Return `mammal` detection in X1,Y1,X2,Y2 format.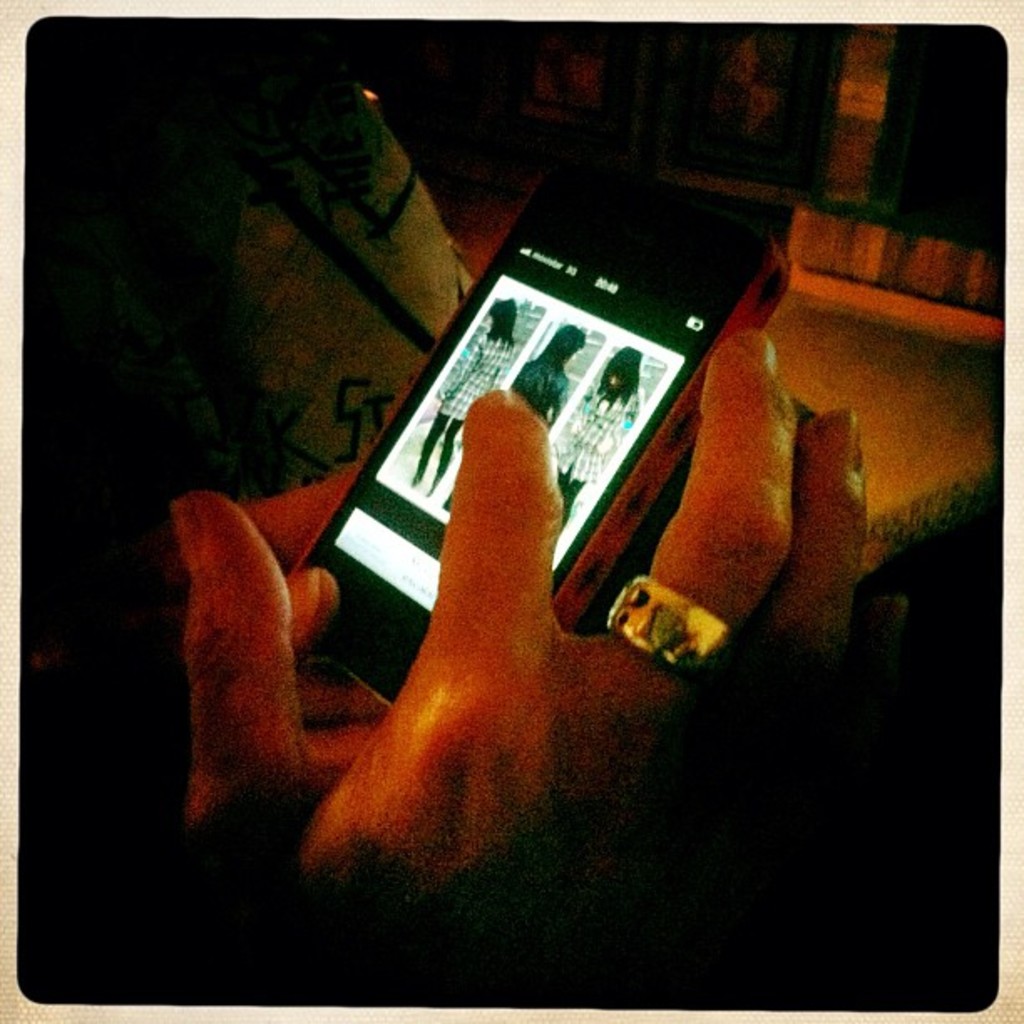
408,294,515,495.
